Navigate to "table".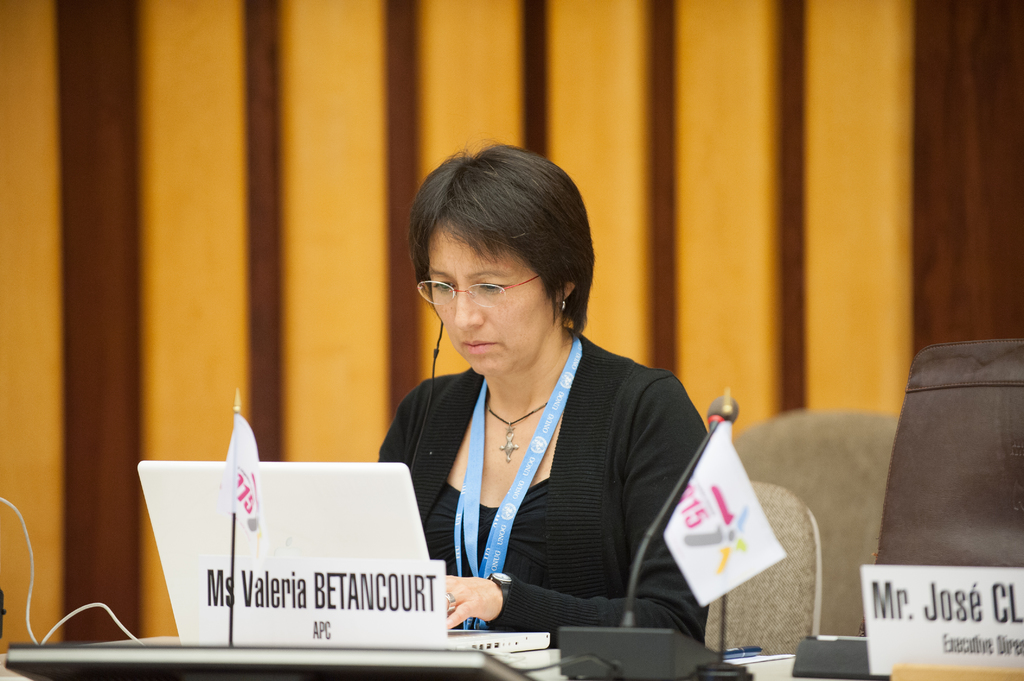
Navigation target: x1=0 y1=527 x2=1023 y2=680.
